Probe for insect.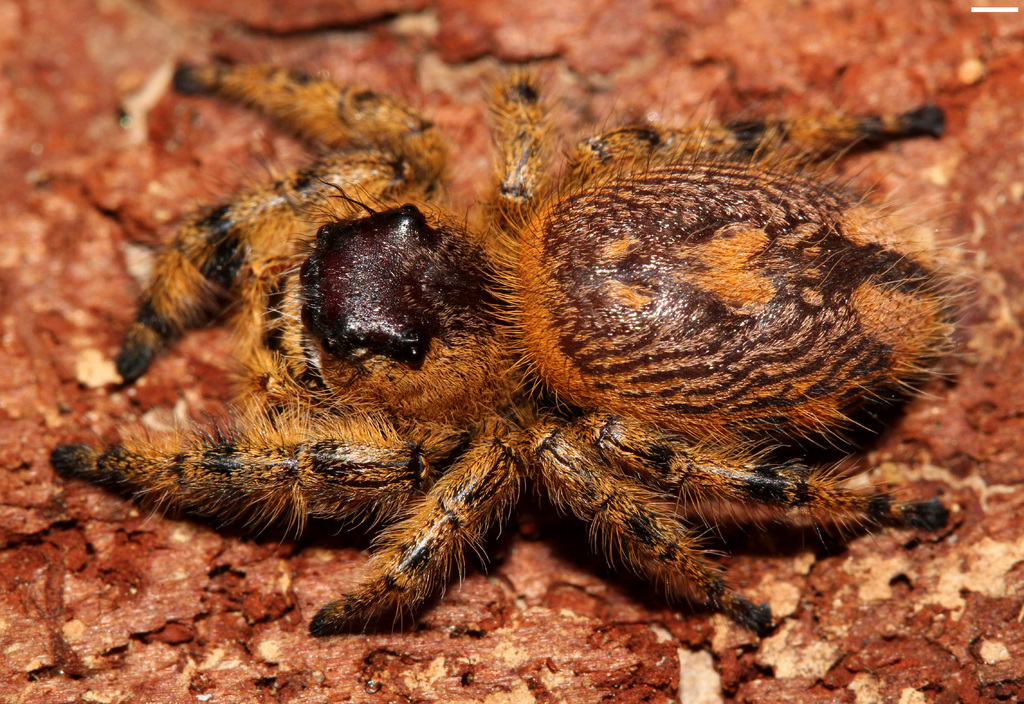
Probe result: pyautogui.locateOnScreen(50, 55, 979, 634).
